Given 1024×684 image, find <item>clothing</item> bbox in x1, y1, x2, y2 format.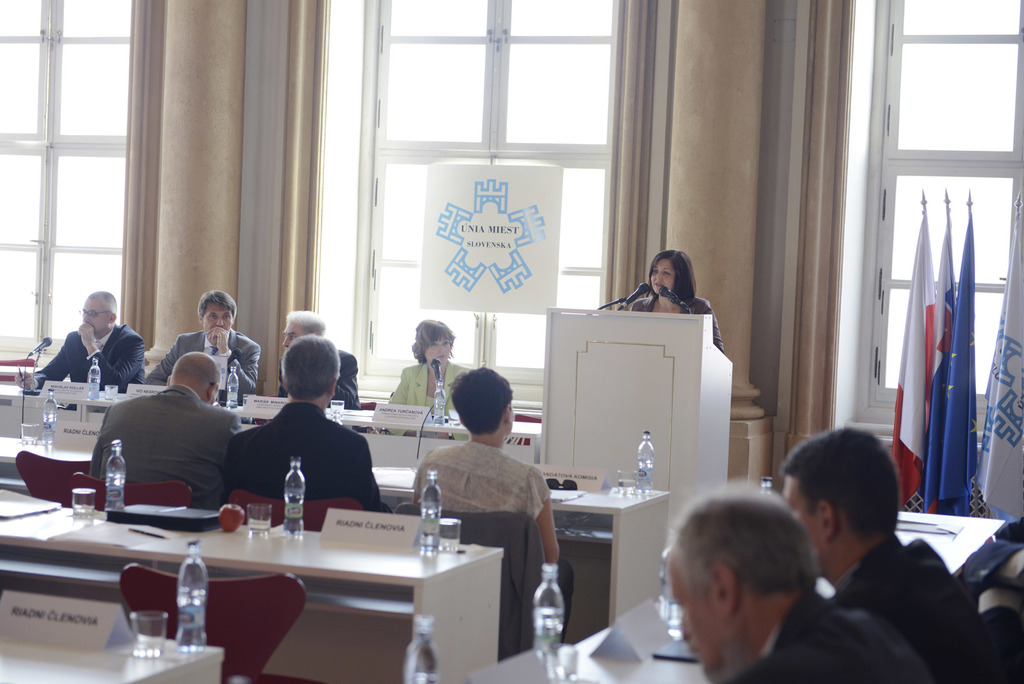
440, 511, 552, 656.
